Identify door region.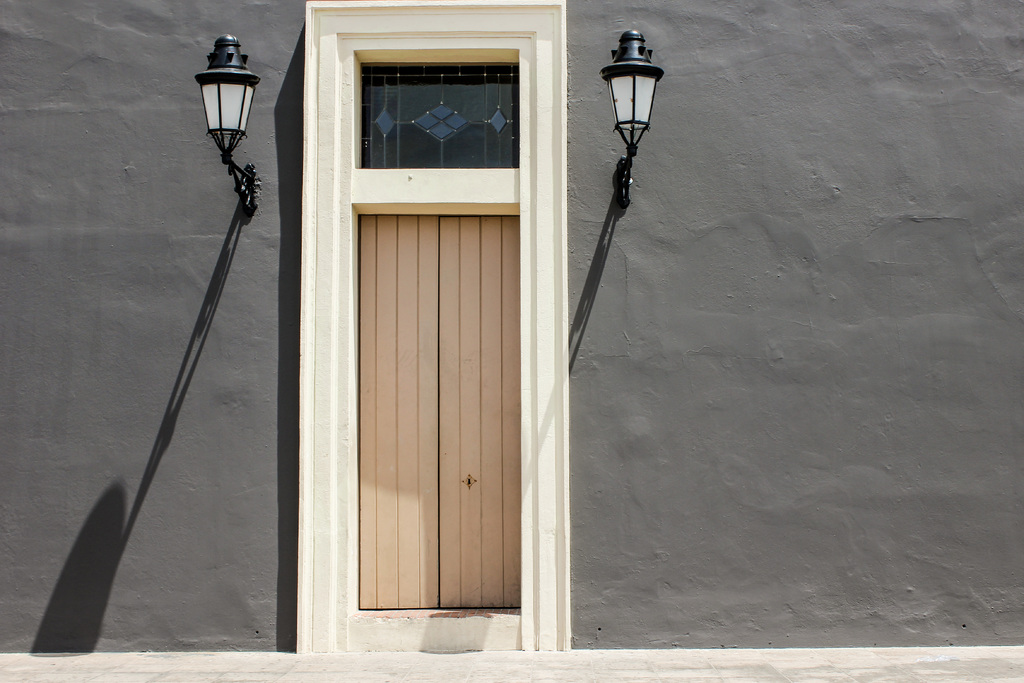
Region: Rect(349, 215, 518, 609).
